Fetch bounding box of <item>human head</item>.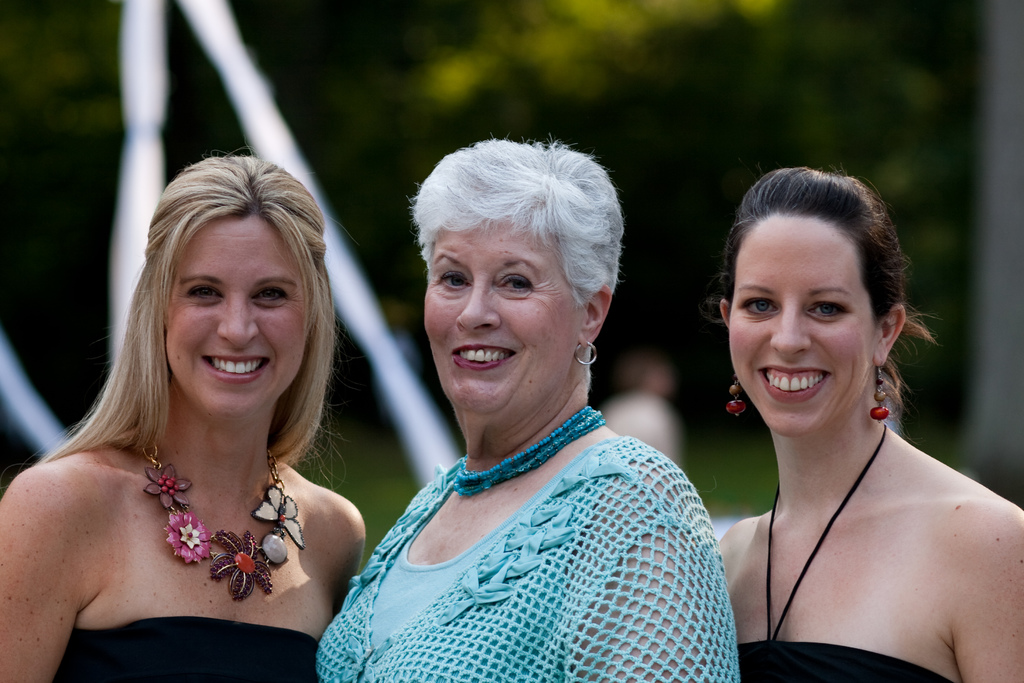
Bbox: 413 133 625 432.
